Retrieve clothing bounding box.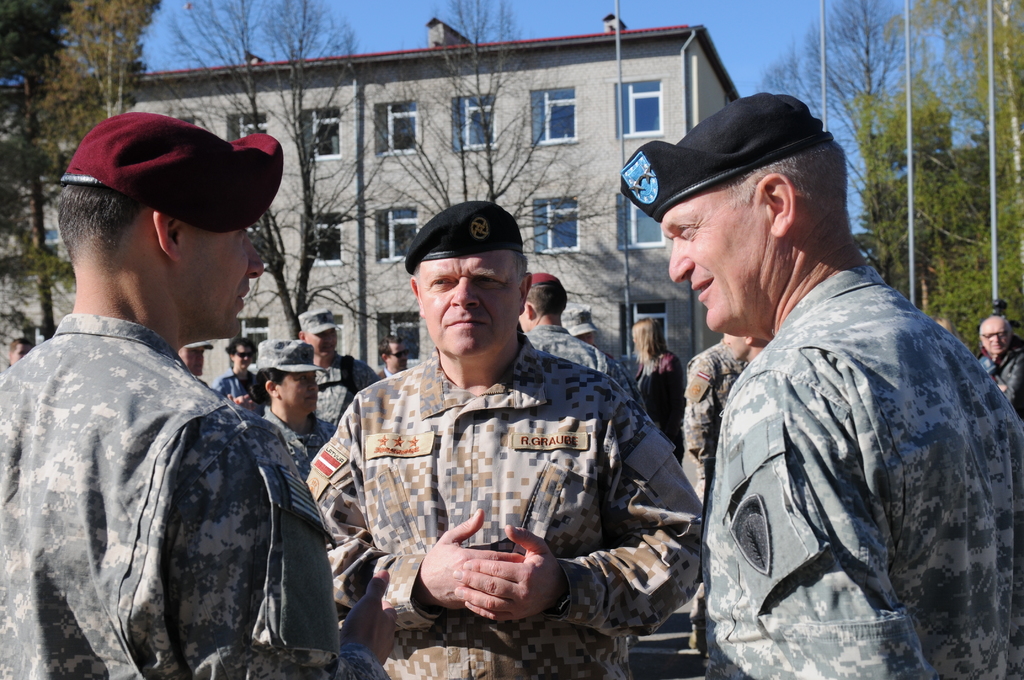
Bounding box: (left=315, top=350, right=375, bottom=428).
